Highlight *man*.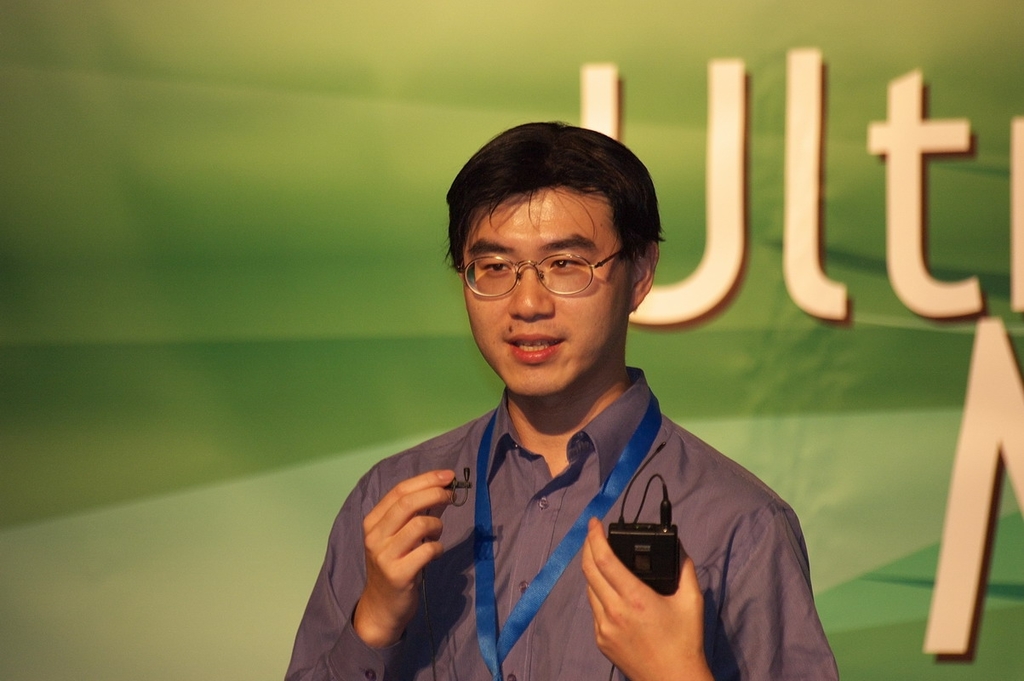
Highlighted region: {"x1": 314, "y1": 123, "x2": 842, "y2": 667}.
